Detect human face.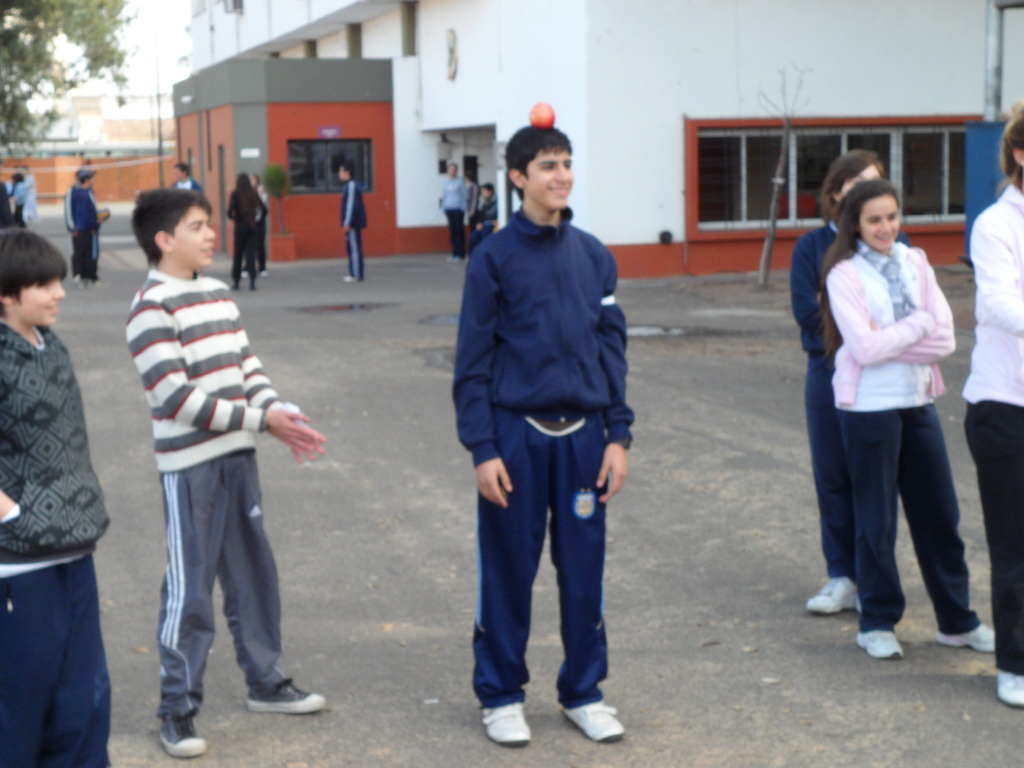
Detected at [173, 204, 218, 268].
